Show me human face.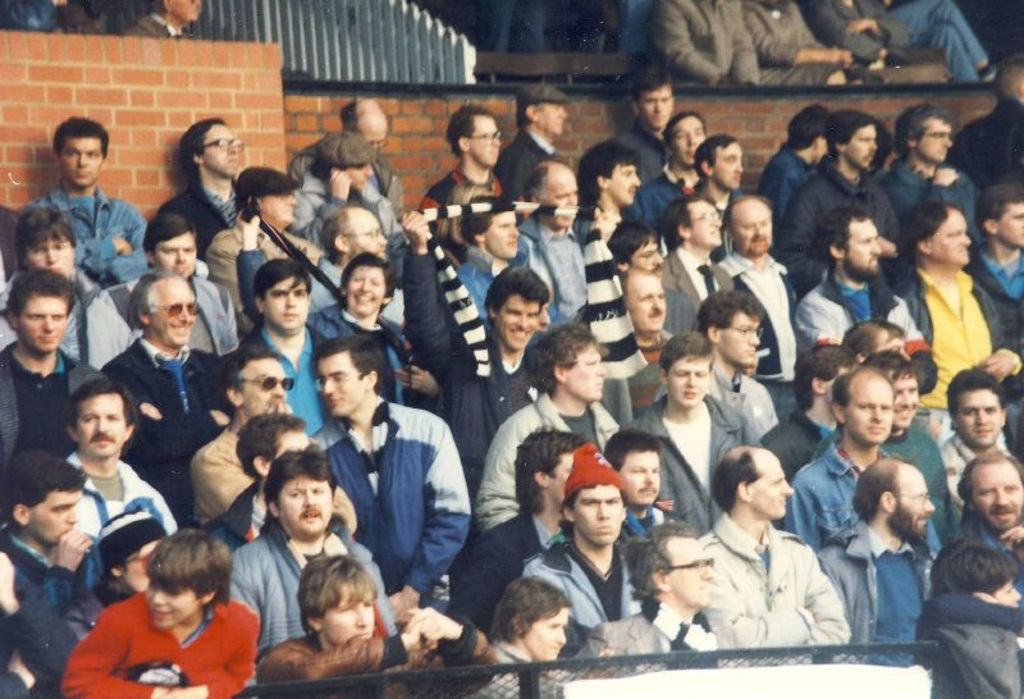
human face is here: {"x1": 611, "y1": 157, "x2": 641, "y2": 204}.
